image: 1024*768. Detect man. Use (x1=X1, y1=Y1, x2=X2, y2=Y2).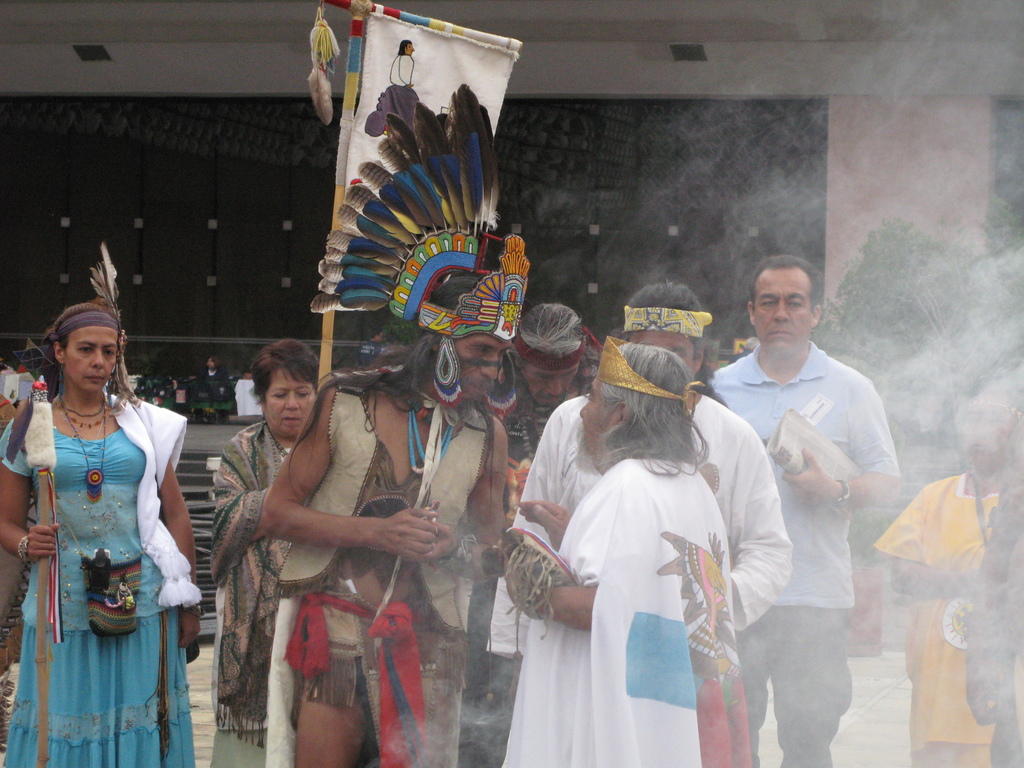
(x1=700, y1=250, x2=904, y2=730).
